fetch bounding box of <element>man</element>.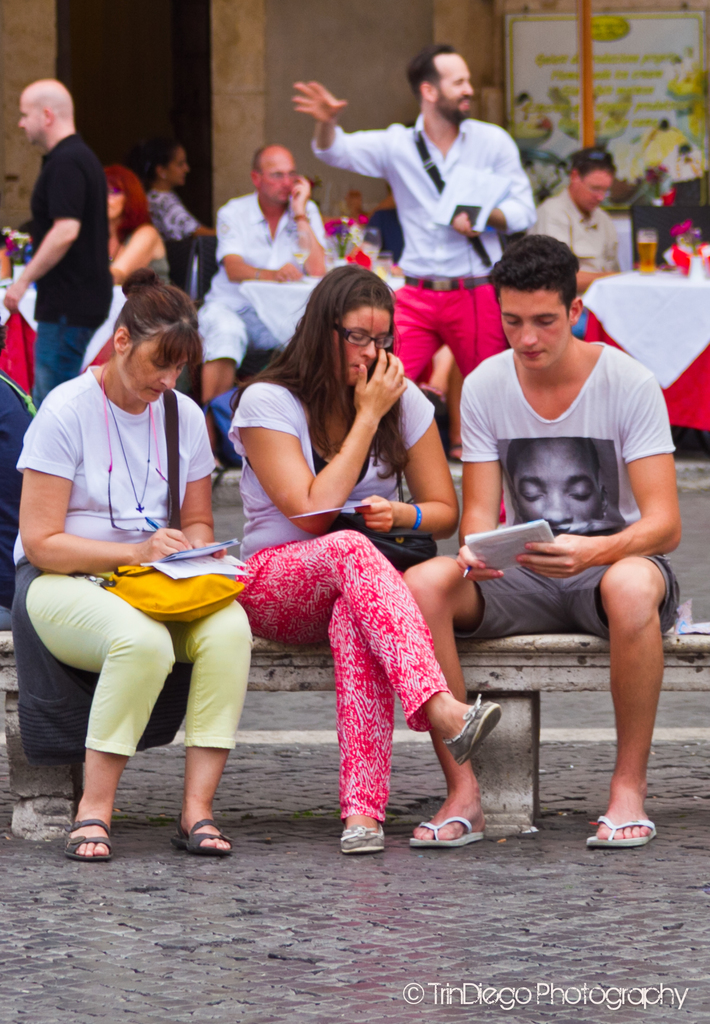
Bbox: (7, 78, 125, 363).
